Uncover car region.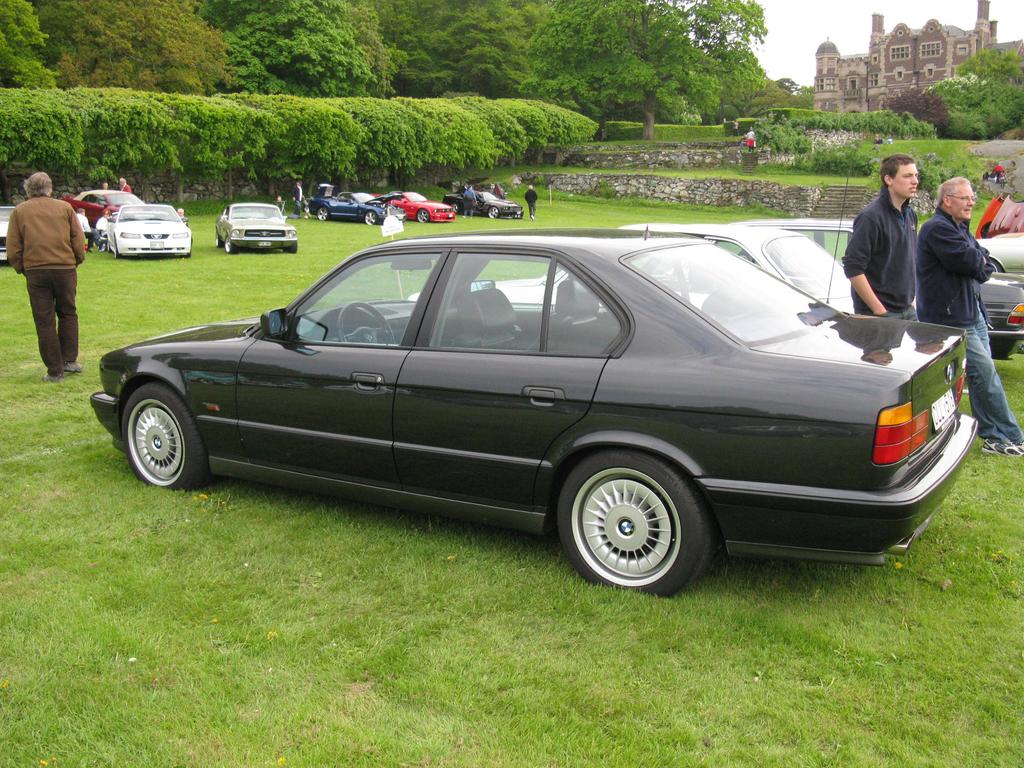
Uncovered: region(213, 200, 301, 252).
